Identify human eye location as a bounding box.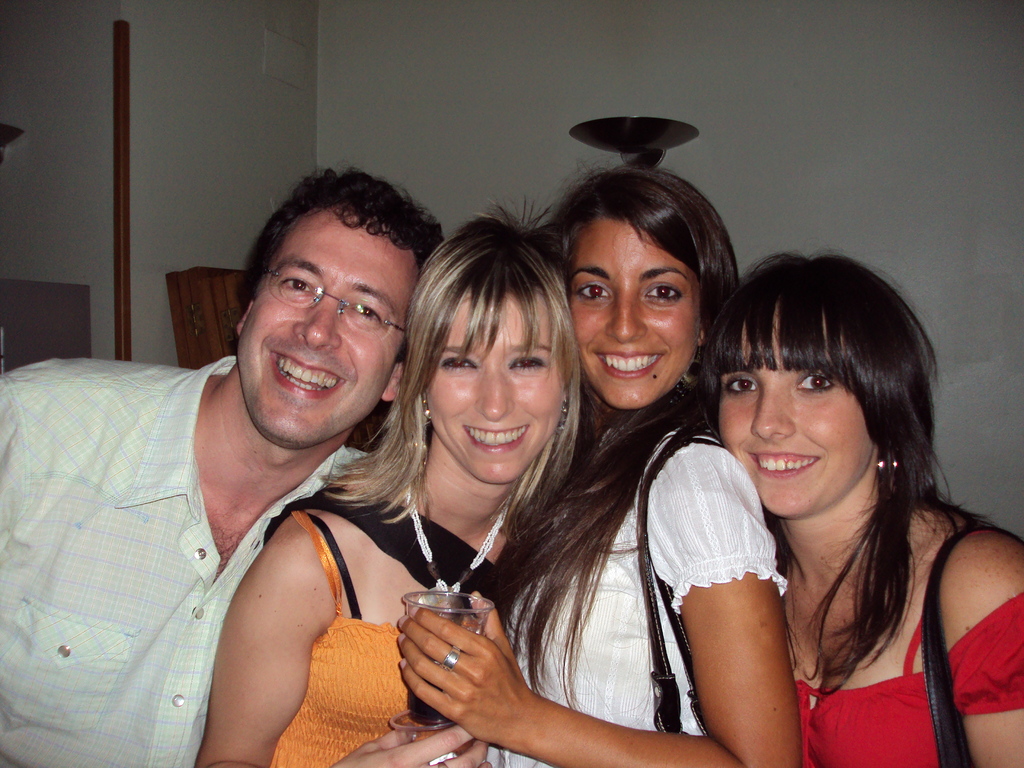
select_region(437, 356, 481, 369).
